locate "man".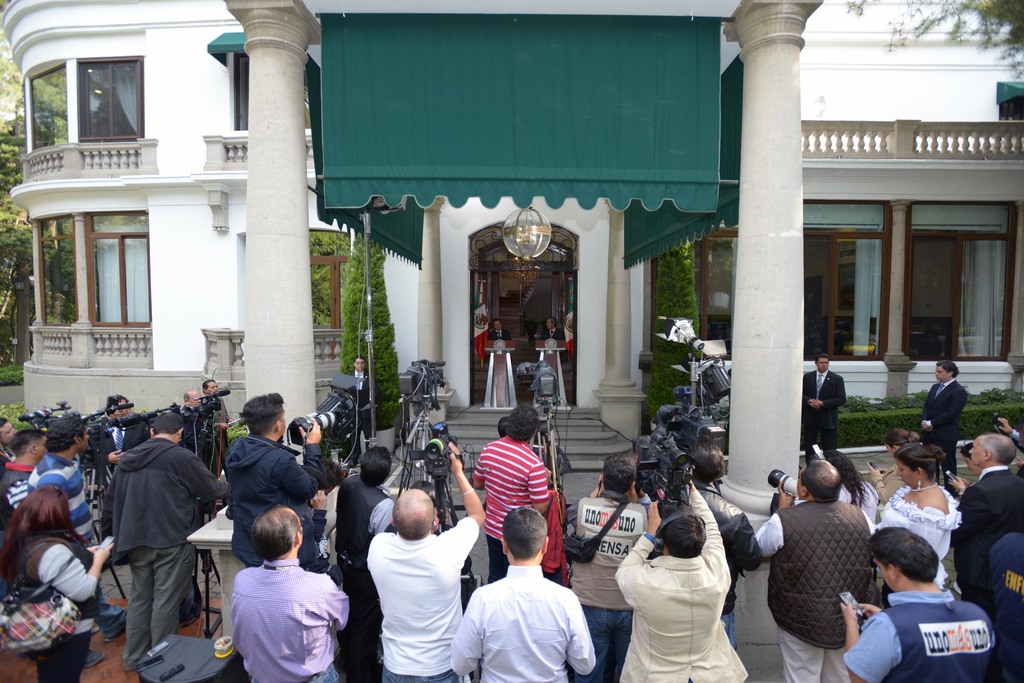
Bounding box: Rect(798, 350, 842, 465).
